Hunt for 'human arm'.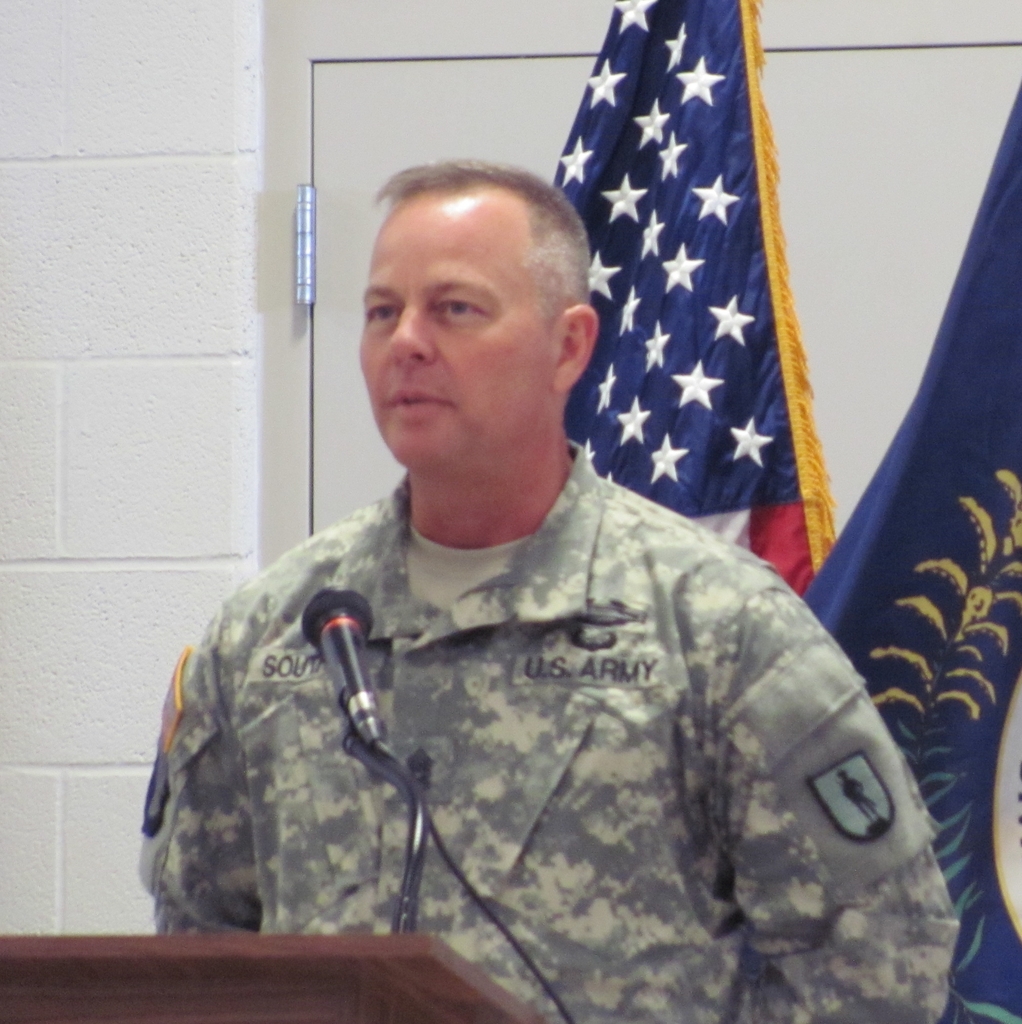
Hunted down at BBox(730, 588, 965, 1023).
